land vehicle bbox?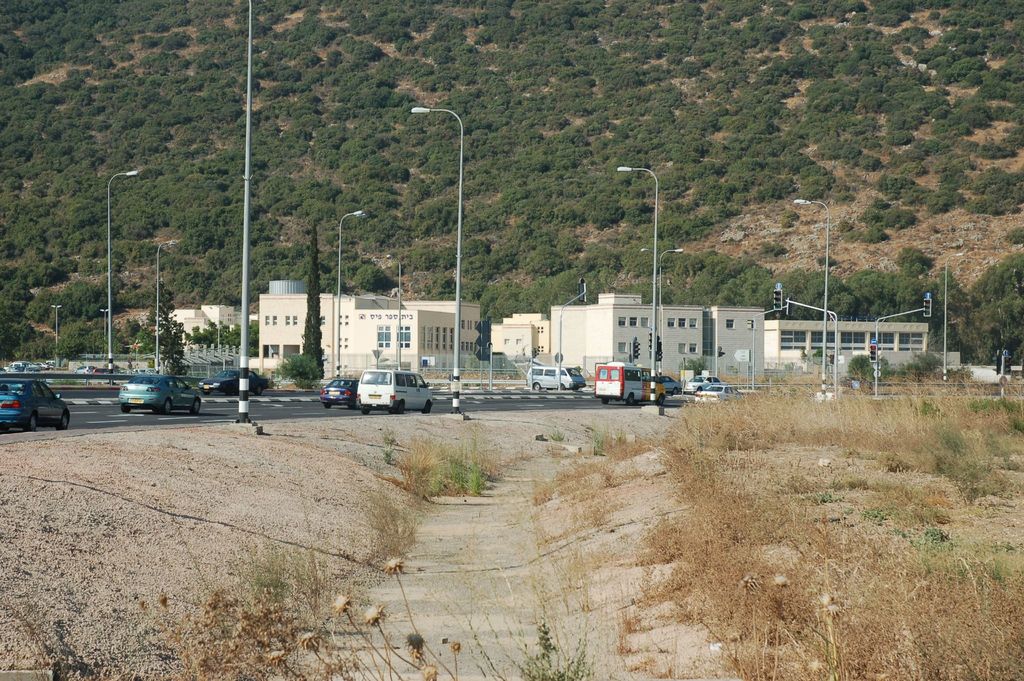
90, 366, 108, 377
